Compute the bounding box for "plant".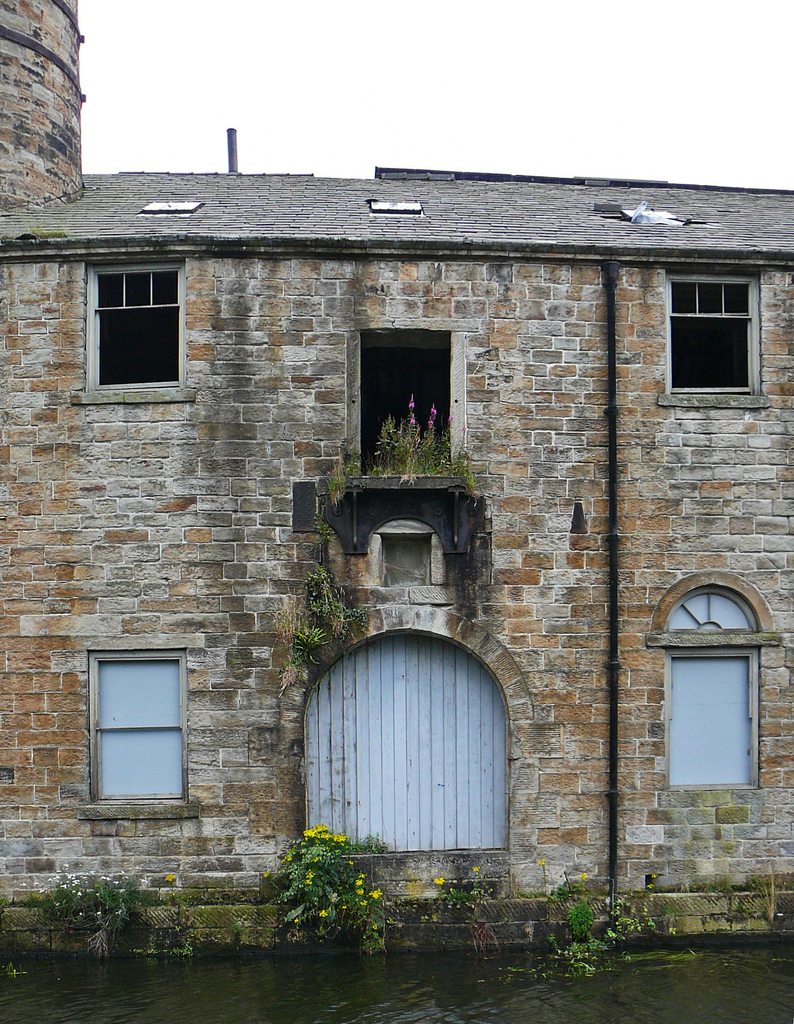
[427, 863, 518, 904].
